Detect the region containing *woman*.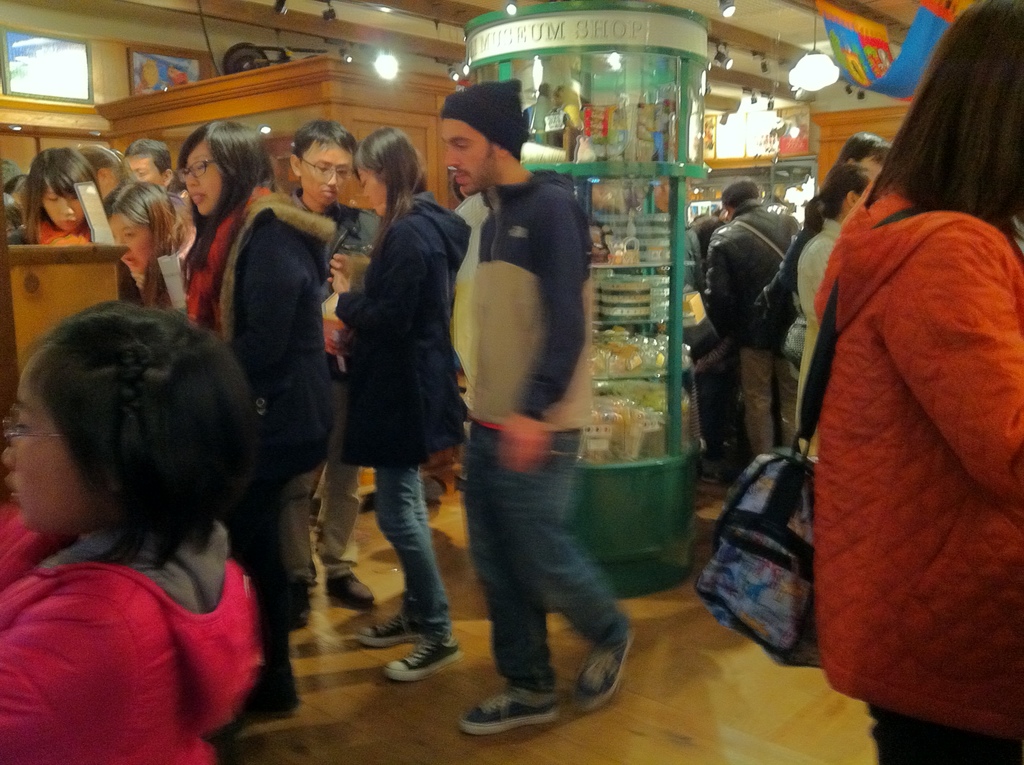
BBox(79, 141, 141, 198).
